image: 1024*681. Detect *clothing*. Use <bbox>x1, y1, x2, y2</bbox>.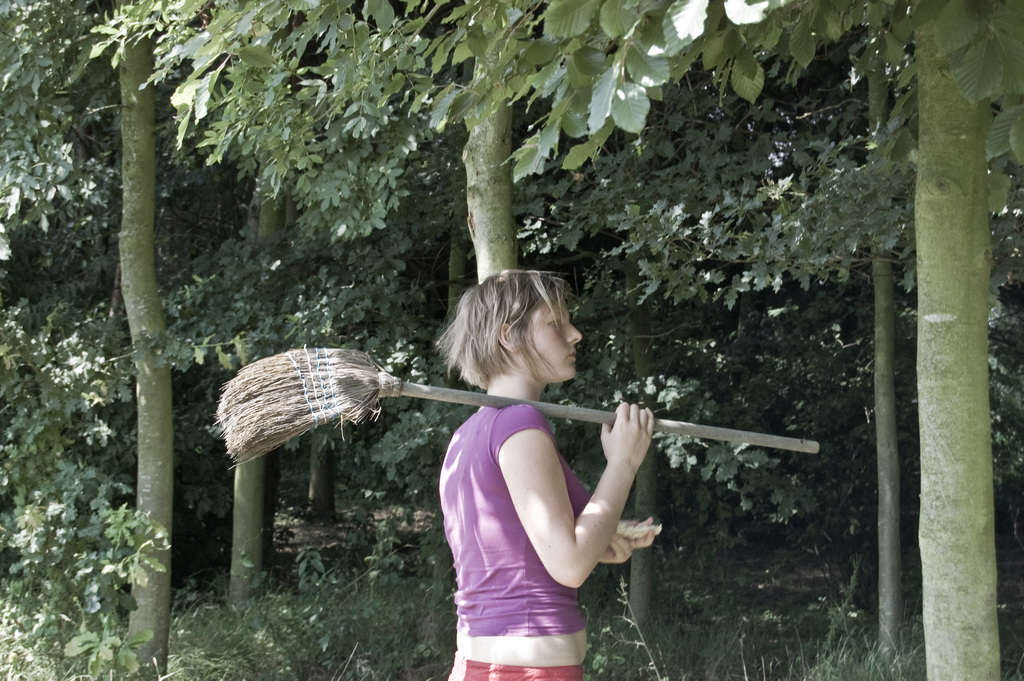
<bbox>458, 382, 733, 636</bbox>.
